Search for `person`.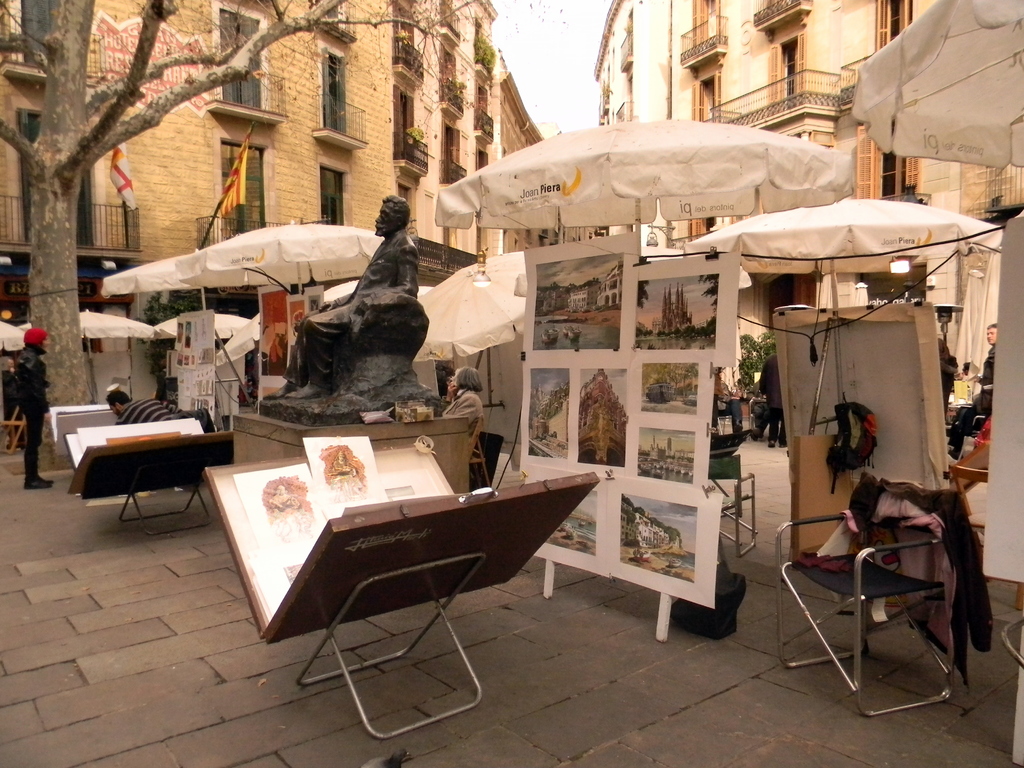
Found at region(952, 314, 1001, 430).
